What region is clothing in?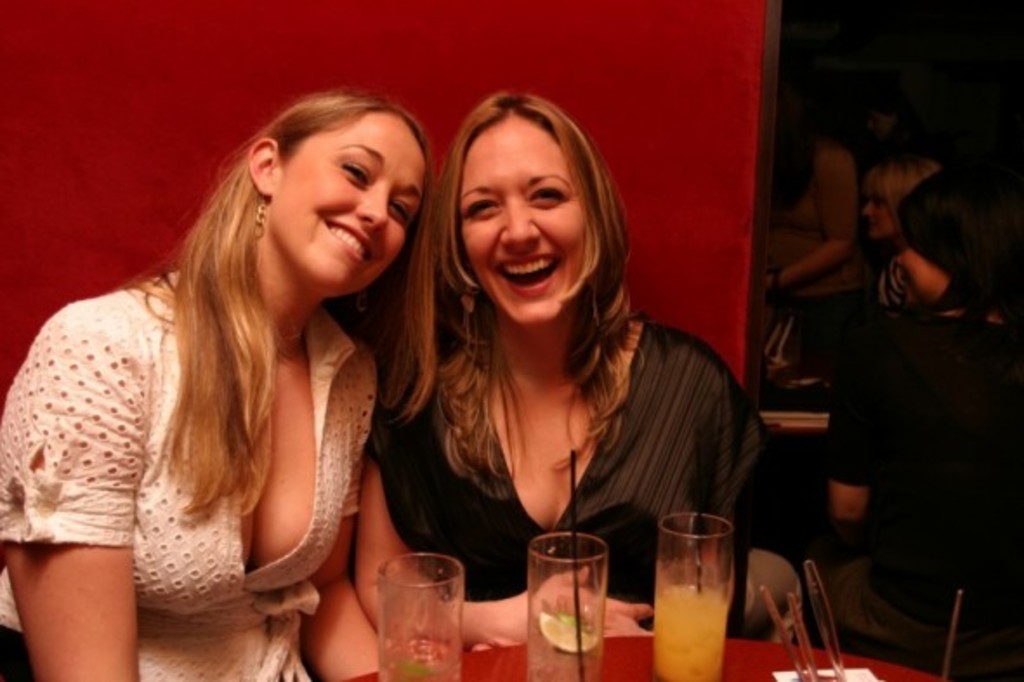
detection(878, 250, 948, 316).
